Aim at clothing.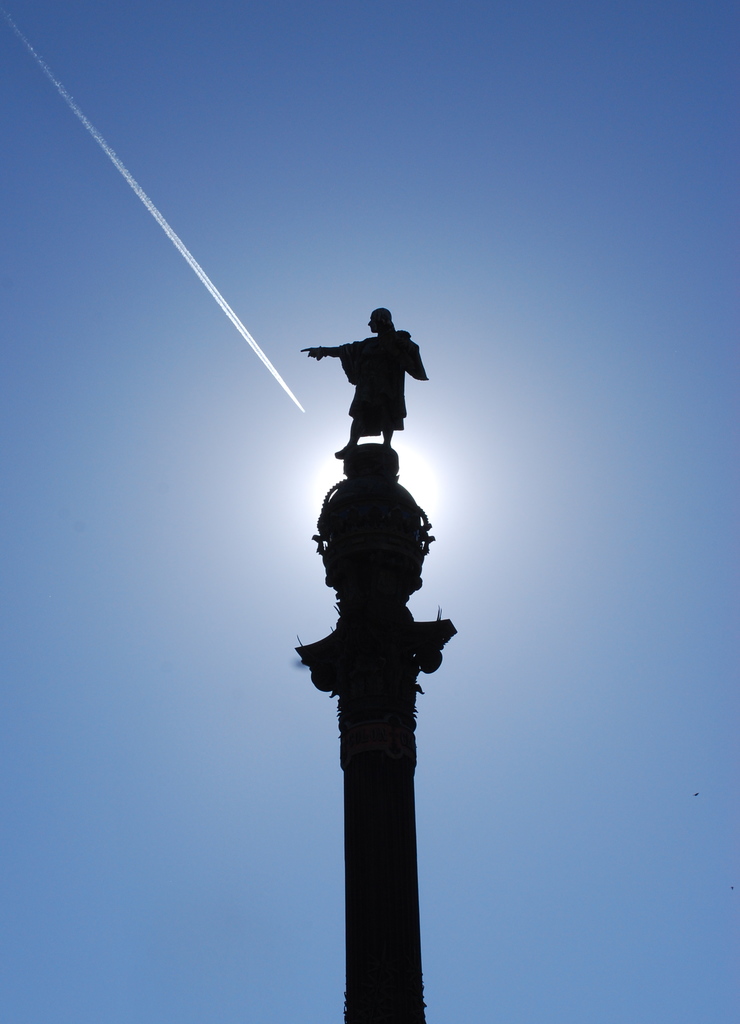
Aimed at box(338, 329, 429, 435).
